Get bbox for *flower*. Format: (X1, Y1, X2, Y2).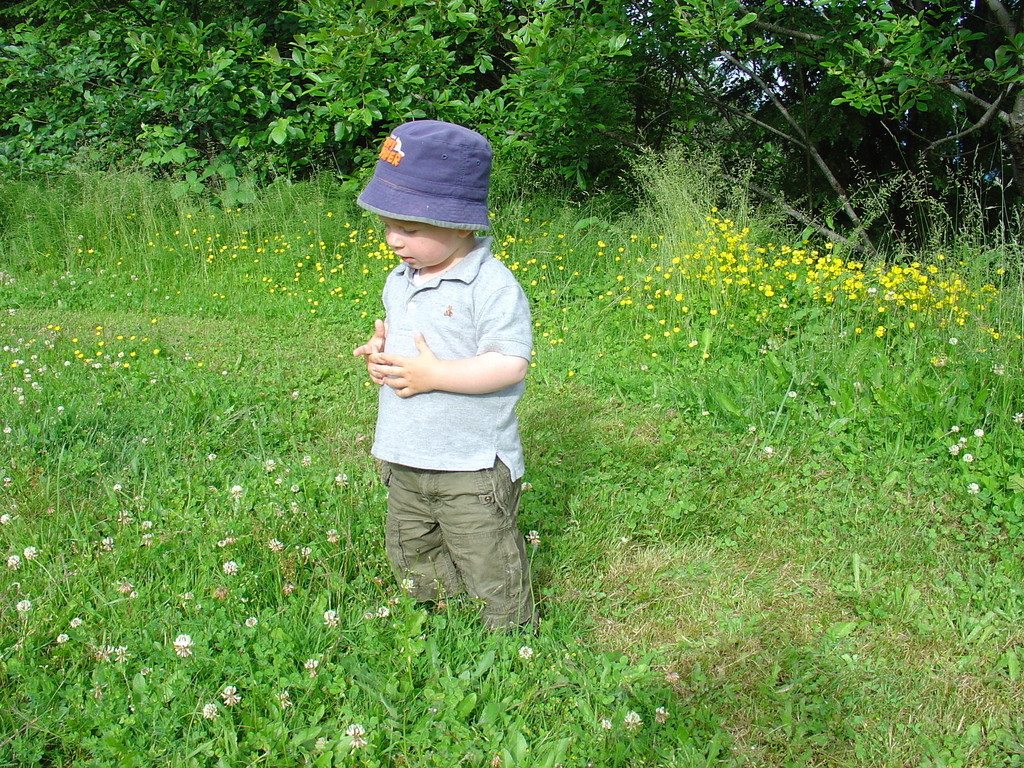
(24, 545, 38, 560).
